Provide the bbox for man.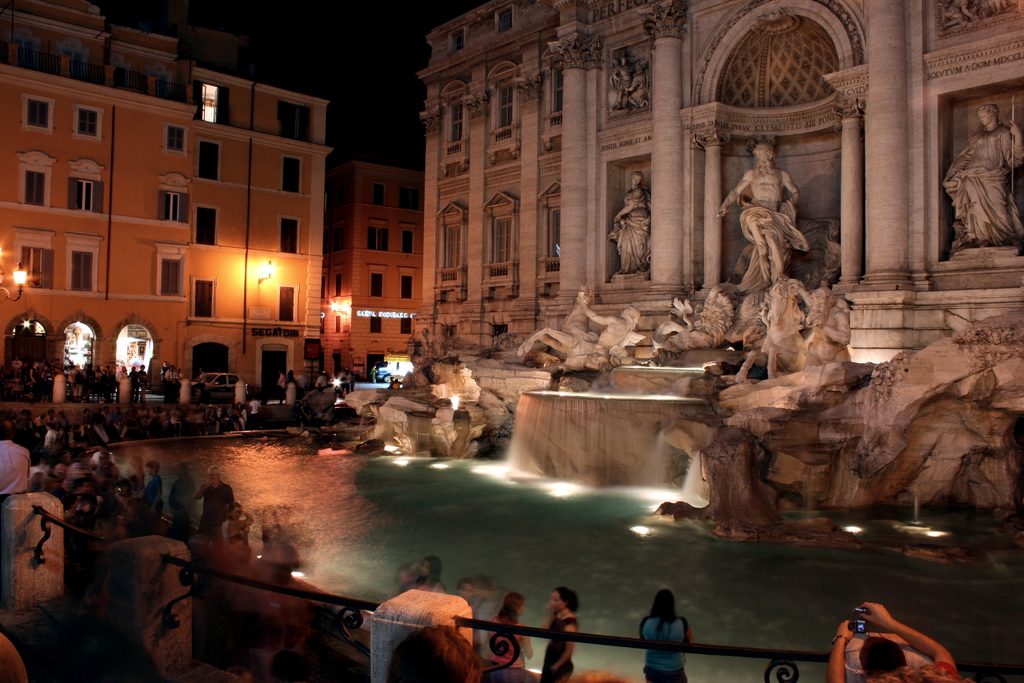
(left=0, top=427, right=33, bottom=506).
